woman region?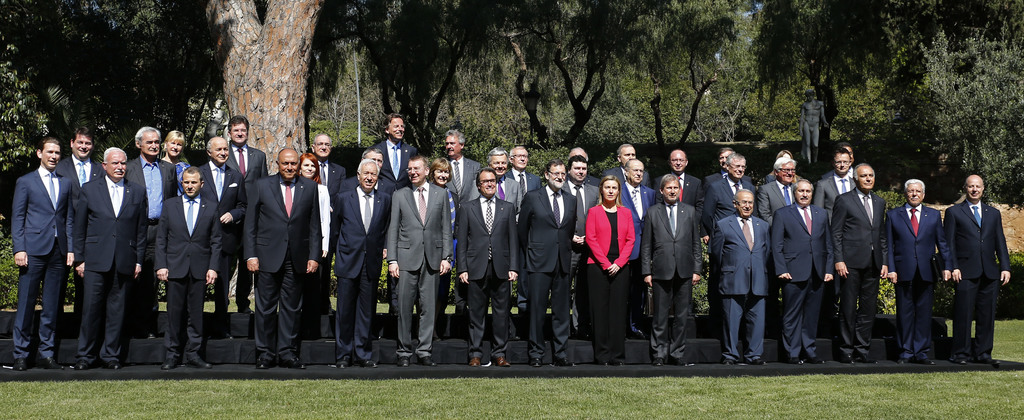
161:131:191:190
